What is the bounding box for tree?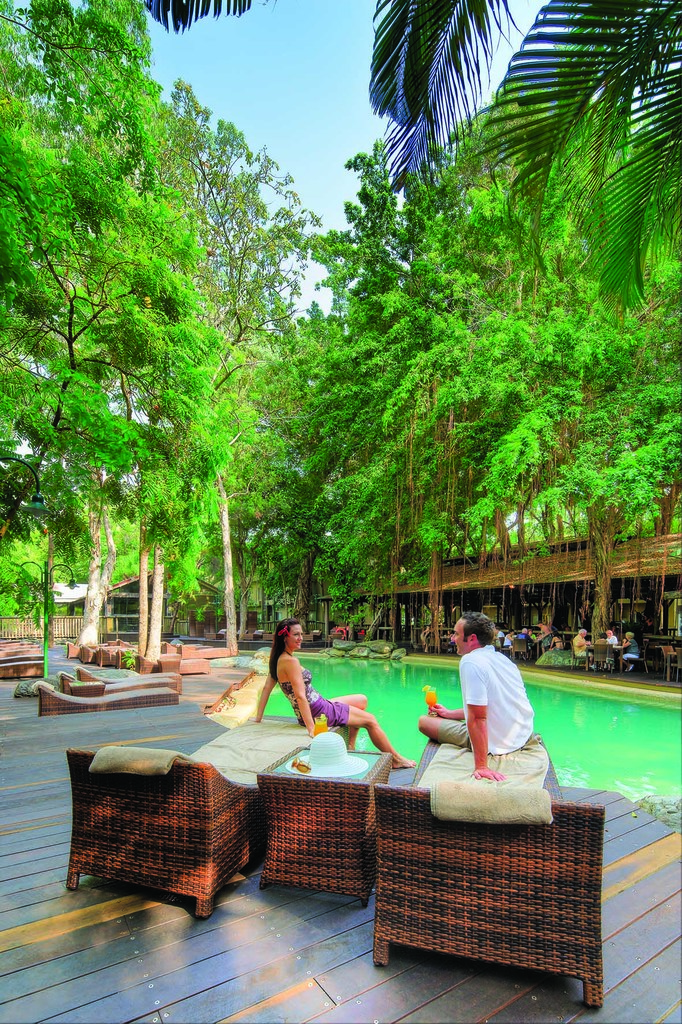
rect(6, 0, 171, 189).
